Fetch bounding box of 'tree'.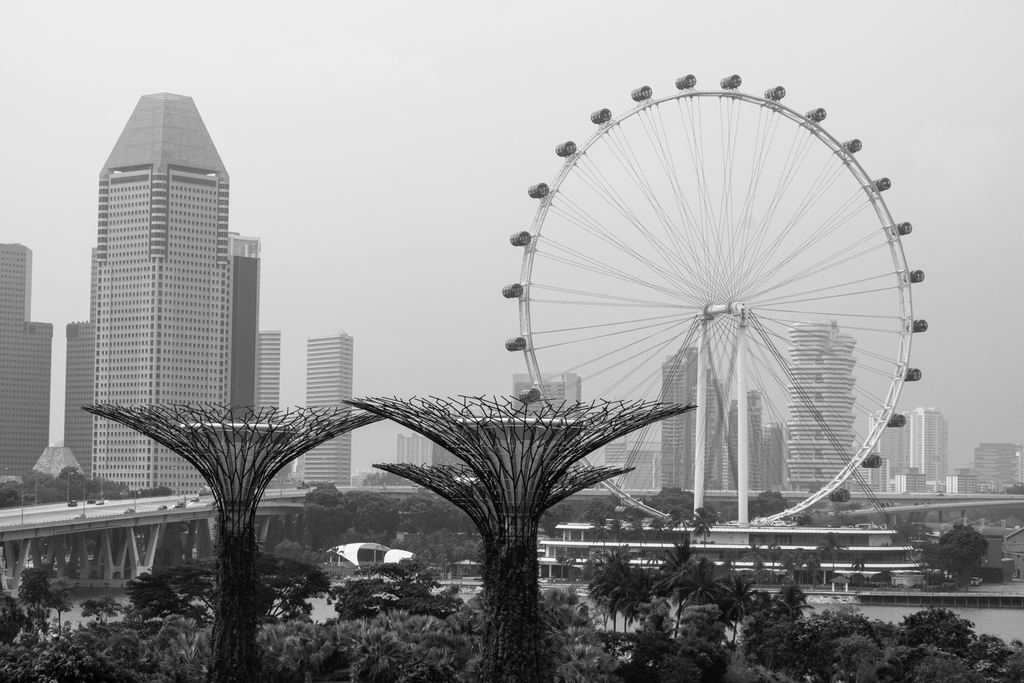
Bbox: [x1=125, y1=546, x2=321, y2=627].
